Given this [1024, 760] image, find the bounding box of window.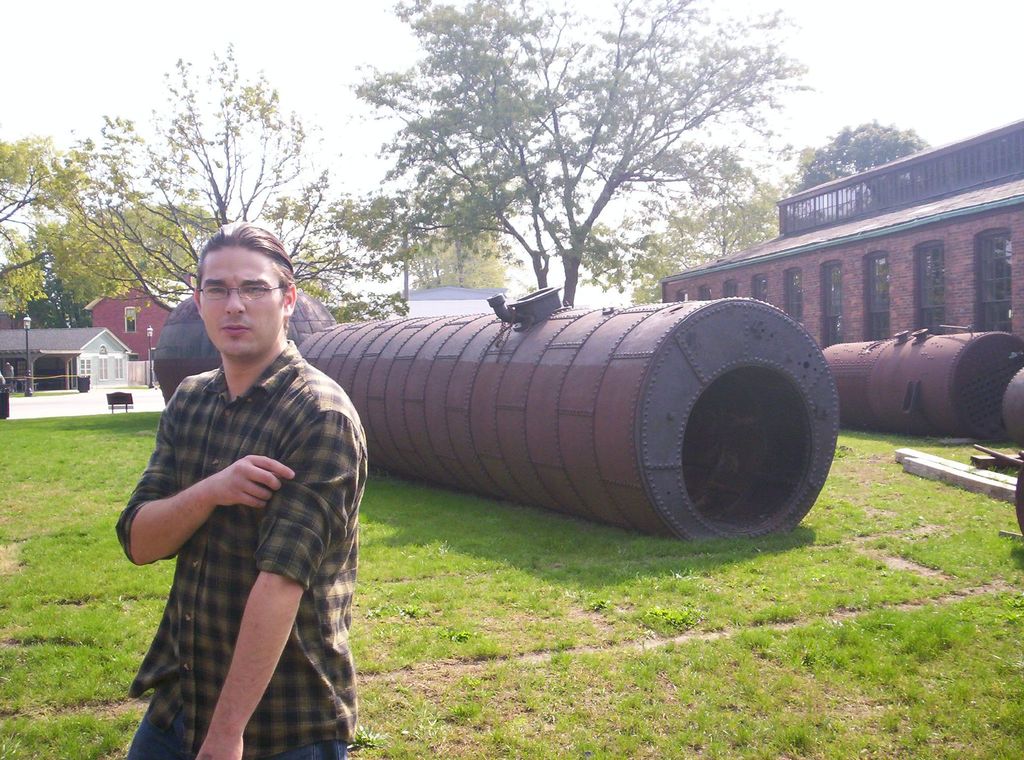
BBox(781, 268, 808, 322).
